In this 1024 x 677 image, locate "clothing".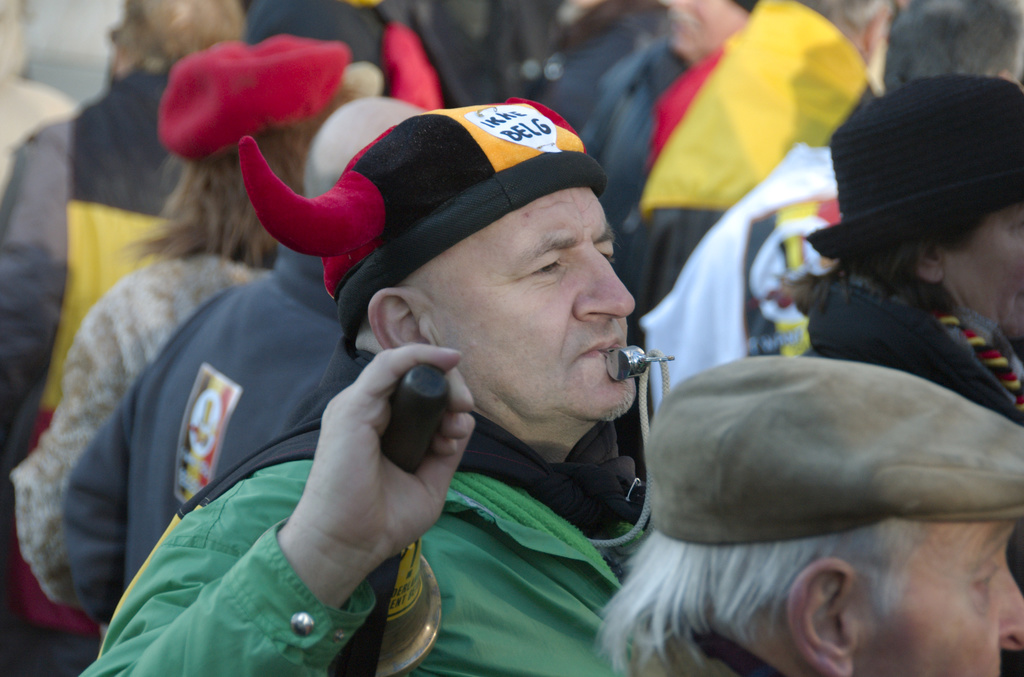
Bounding box: detection(567, 34, 783, 330).
